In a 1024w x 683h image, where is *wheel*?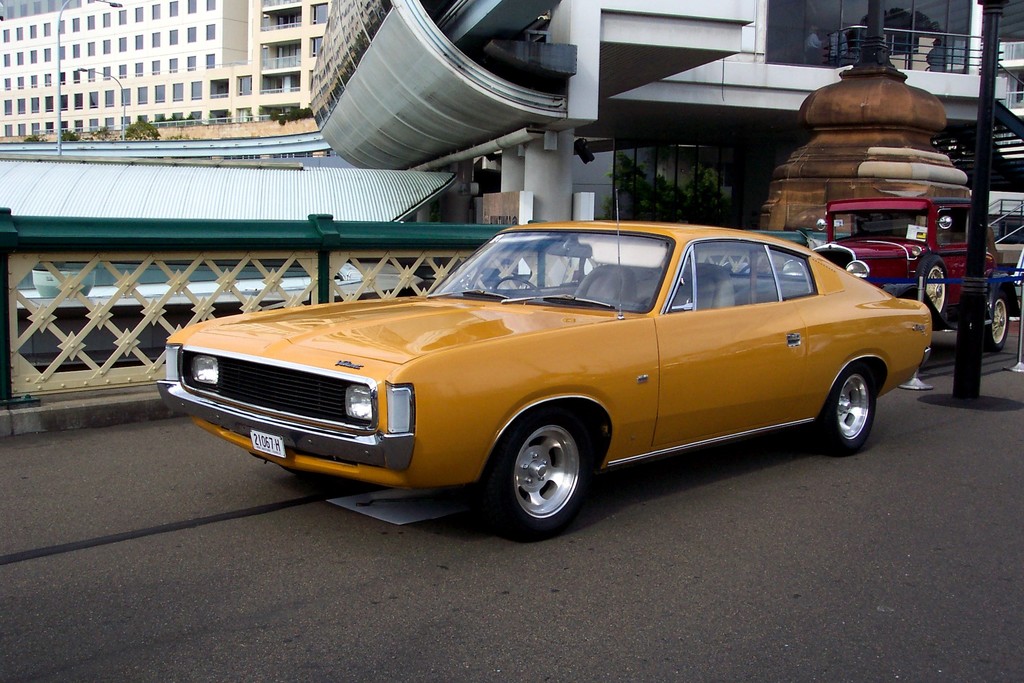
478/416/593/539.
